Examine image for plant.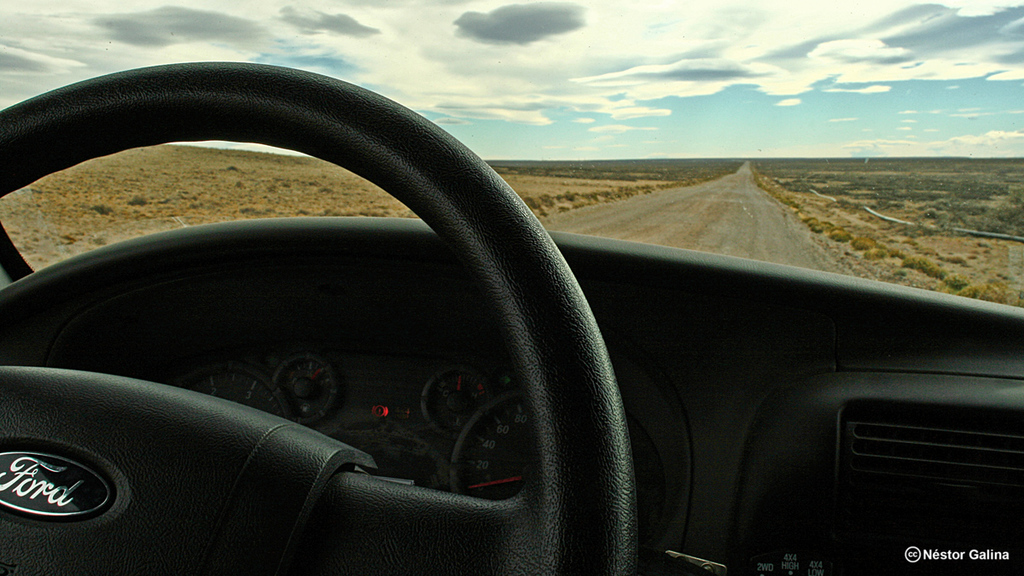
Examination result: (x1=82, y1=197, x2=125, y2=220).
